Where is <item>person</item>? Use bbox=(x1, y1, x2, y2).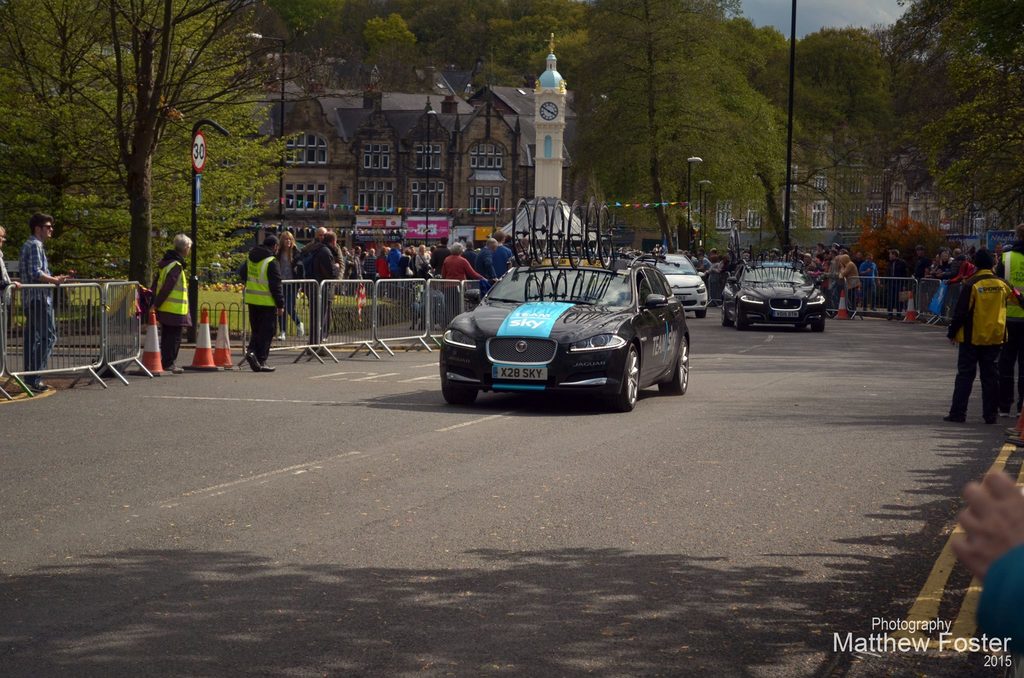
bbox=(0, 225, 22, 397).
